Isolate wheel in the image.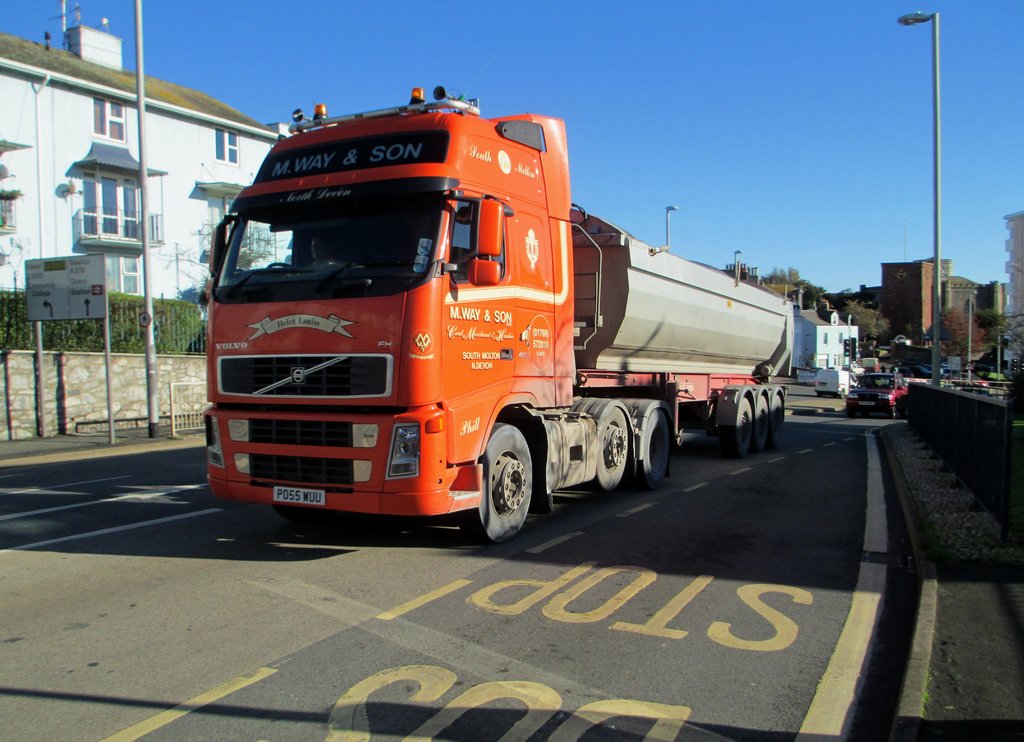
Isolated region: <box>566,398,594,421</box>.
